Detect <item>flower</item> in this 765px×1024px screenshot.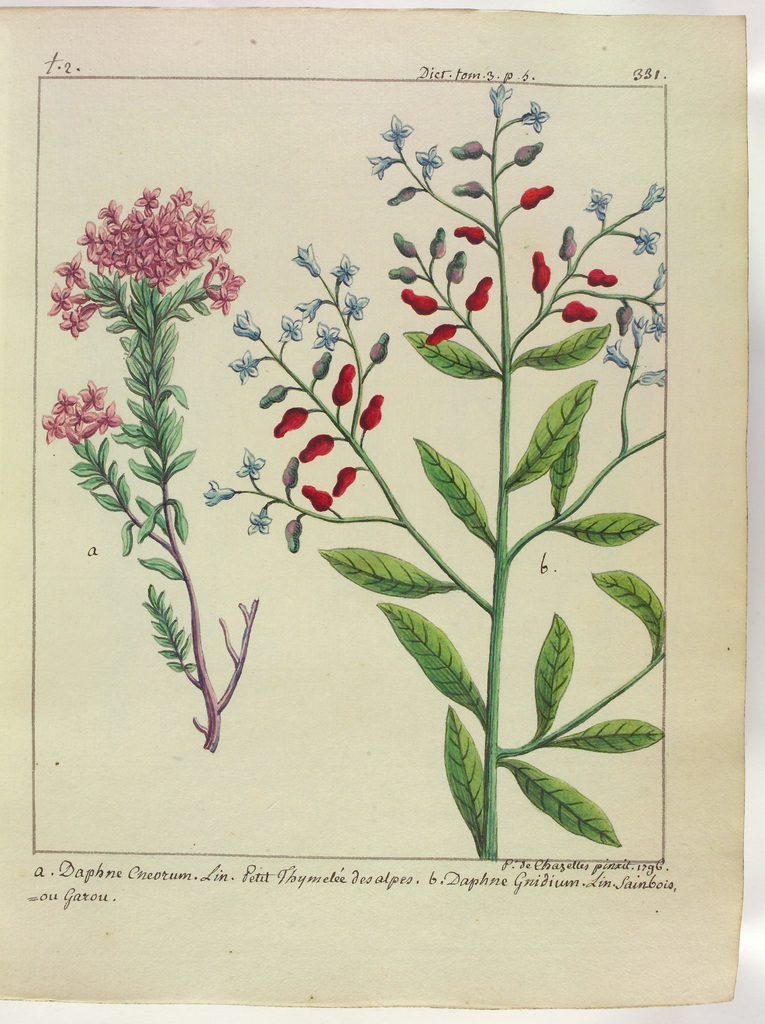
Detection: 414,143,441,179.
